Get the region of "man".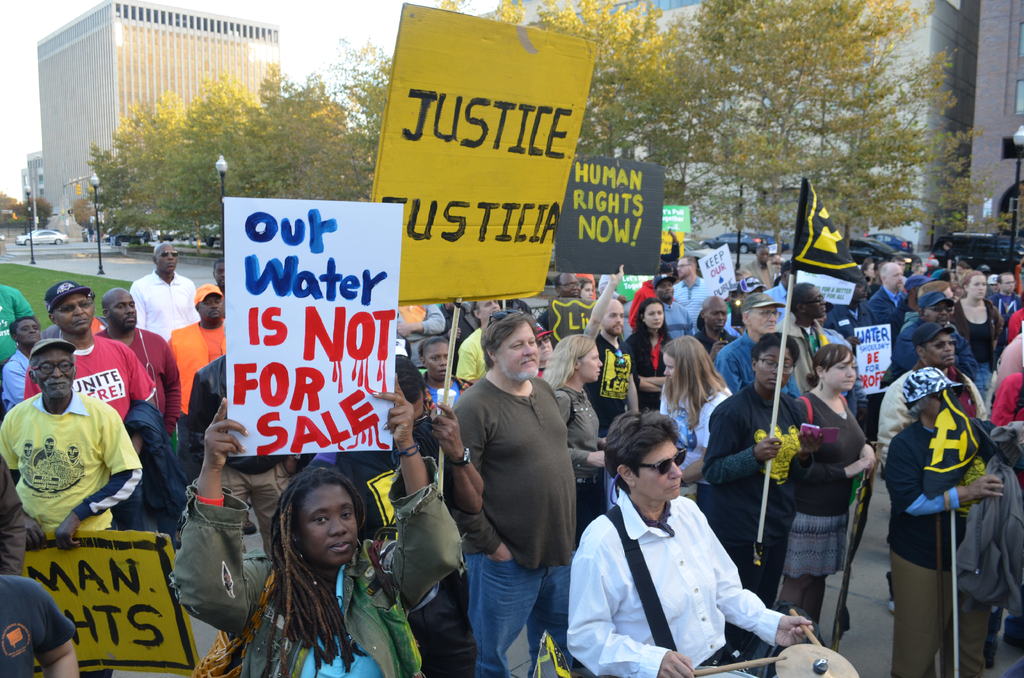
detection(653, 273, 706, 335).
